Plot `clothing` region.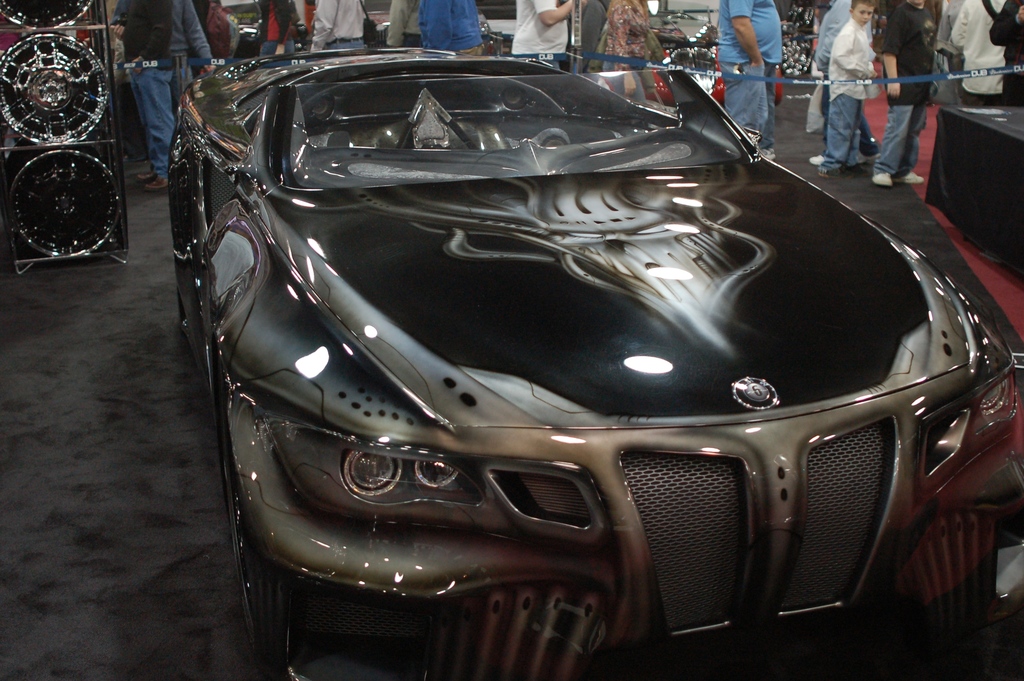
Plotted at bbox=(934, 0, 961, 90).
